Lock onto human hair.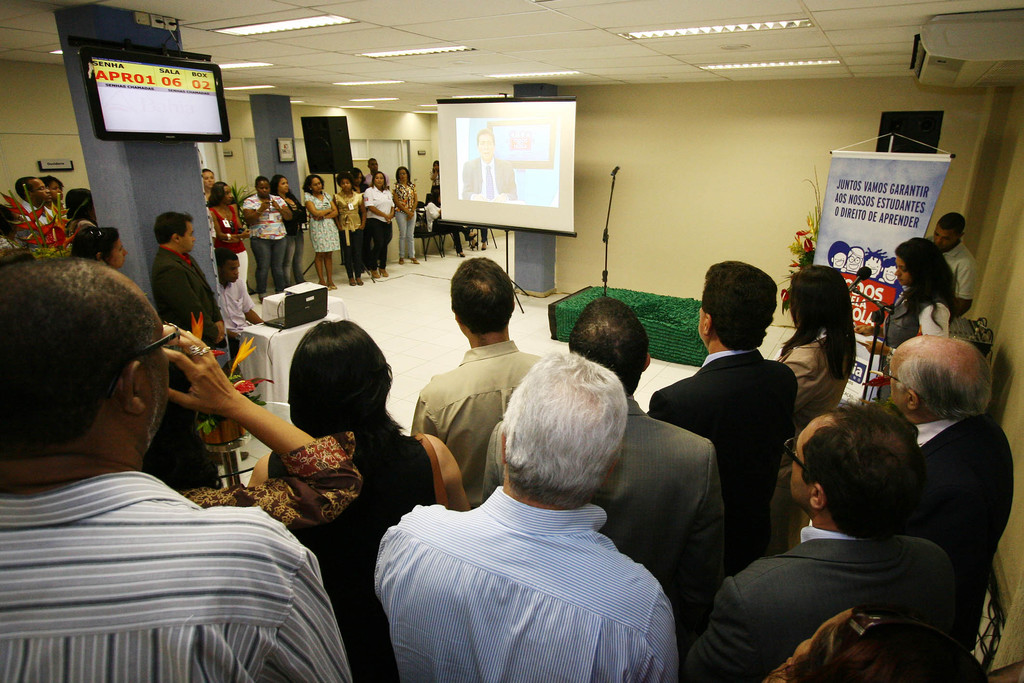
Locked: detection(337, 170, 353, 190).
